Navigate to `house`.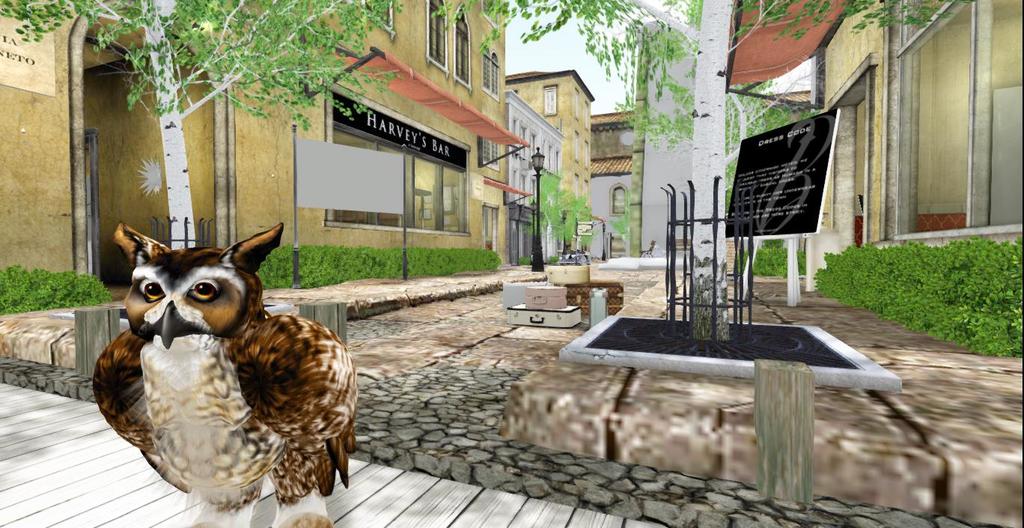
Navigation target: 503 69 596 204.
